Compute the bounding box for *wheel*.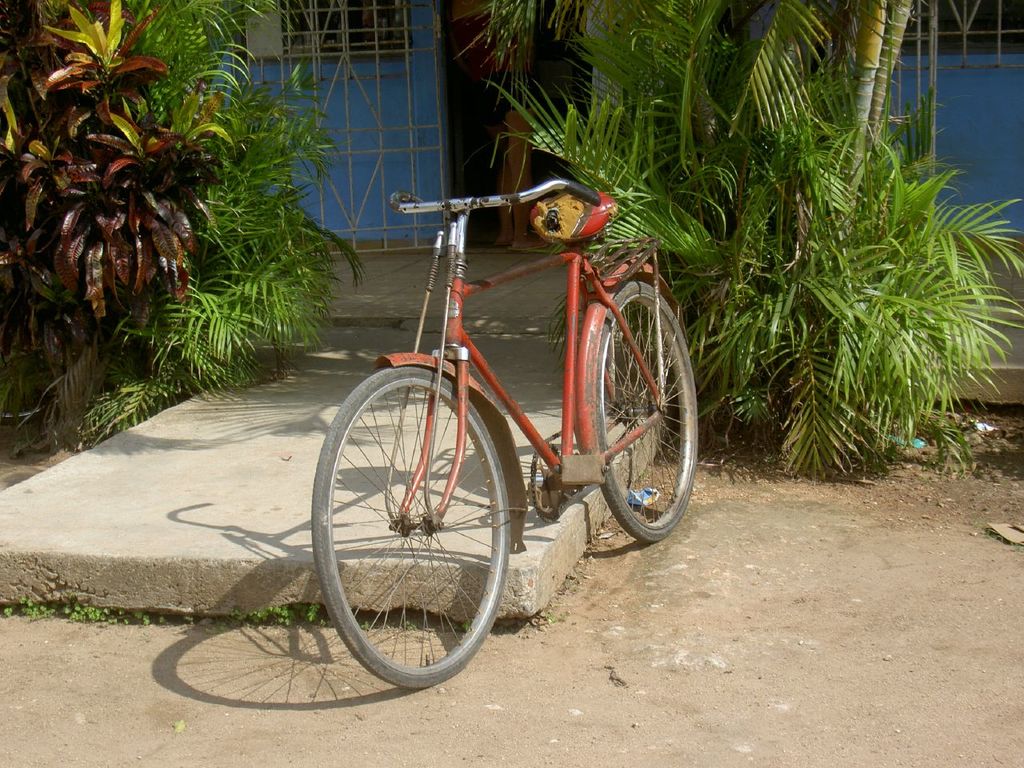
<region>594, 280, 703, 546</region>.
